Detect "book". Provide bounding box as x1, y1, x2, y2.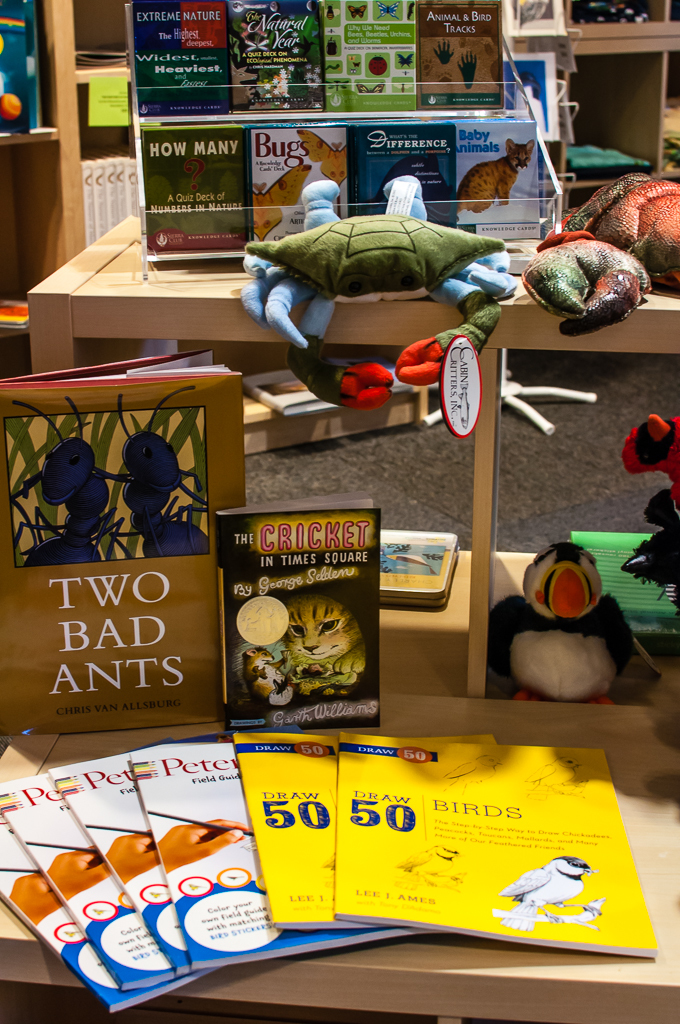
0, 357, 244, 724.
